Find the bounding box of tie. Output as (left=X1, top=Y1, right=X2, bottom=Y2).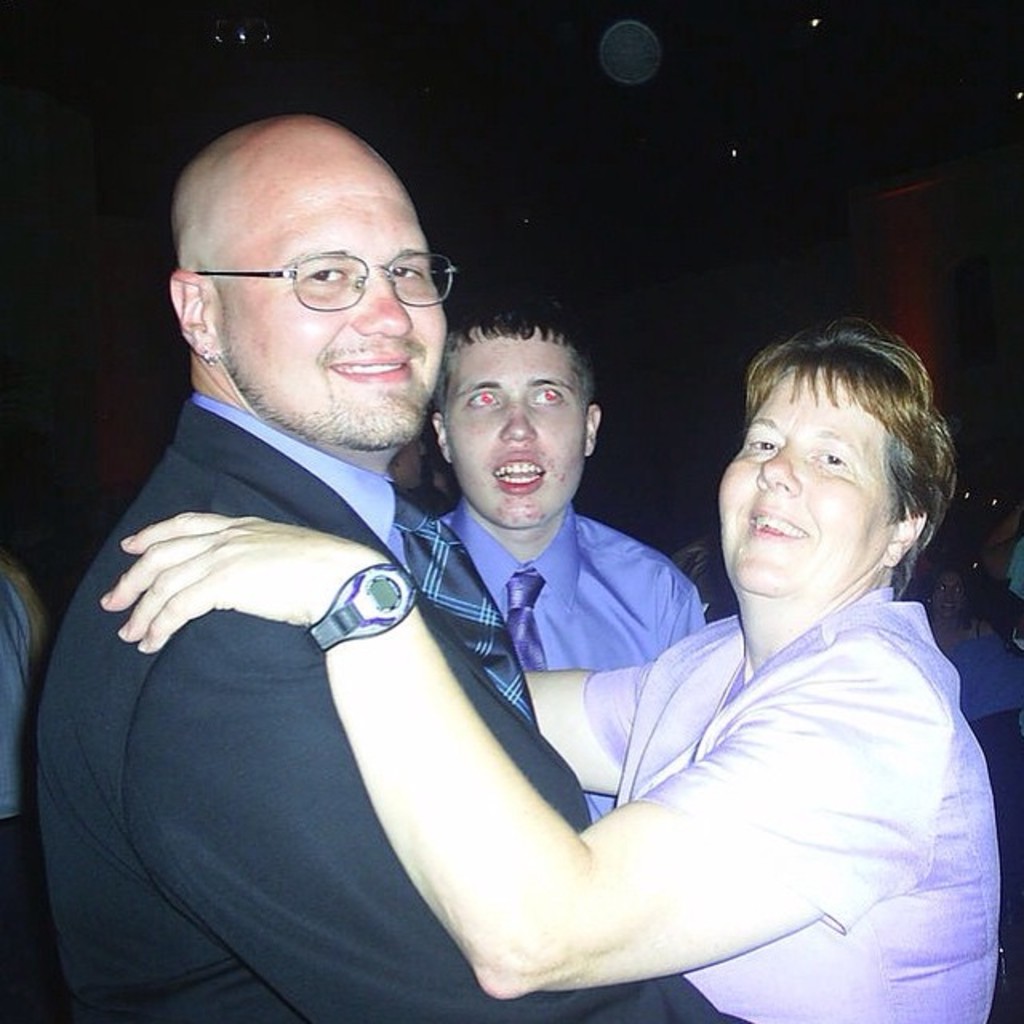
(left=504, top=571, right=547, bottom=675).
